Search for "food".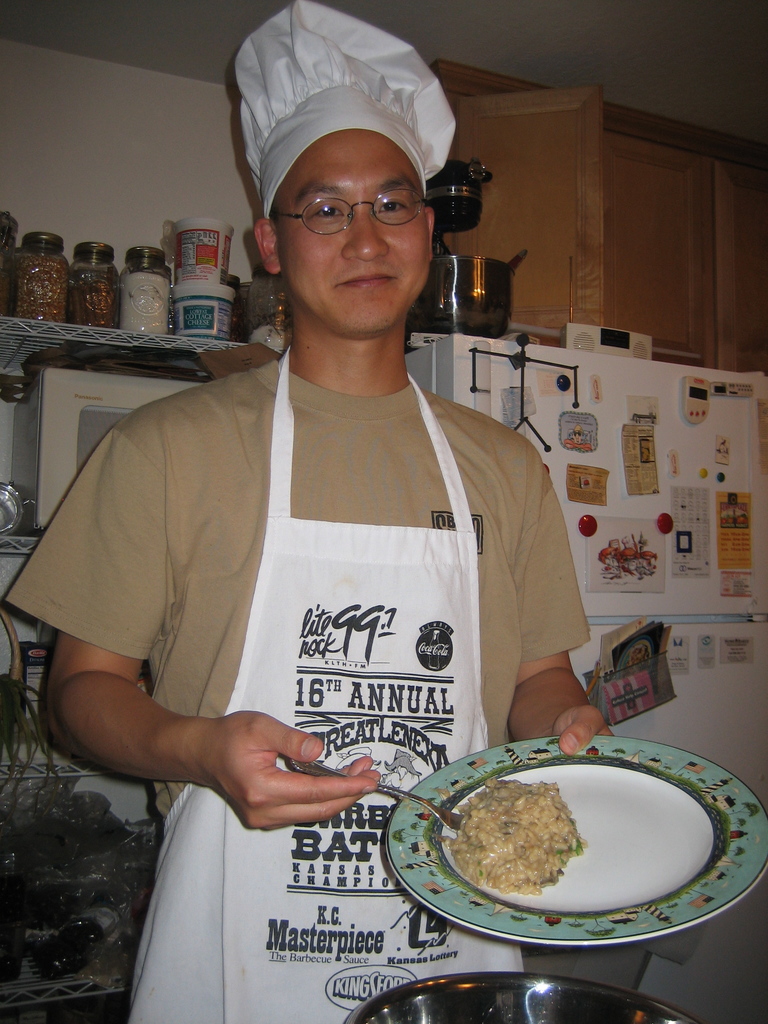
Found at box(121, 268, 170, 331).
